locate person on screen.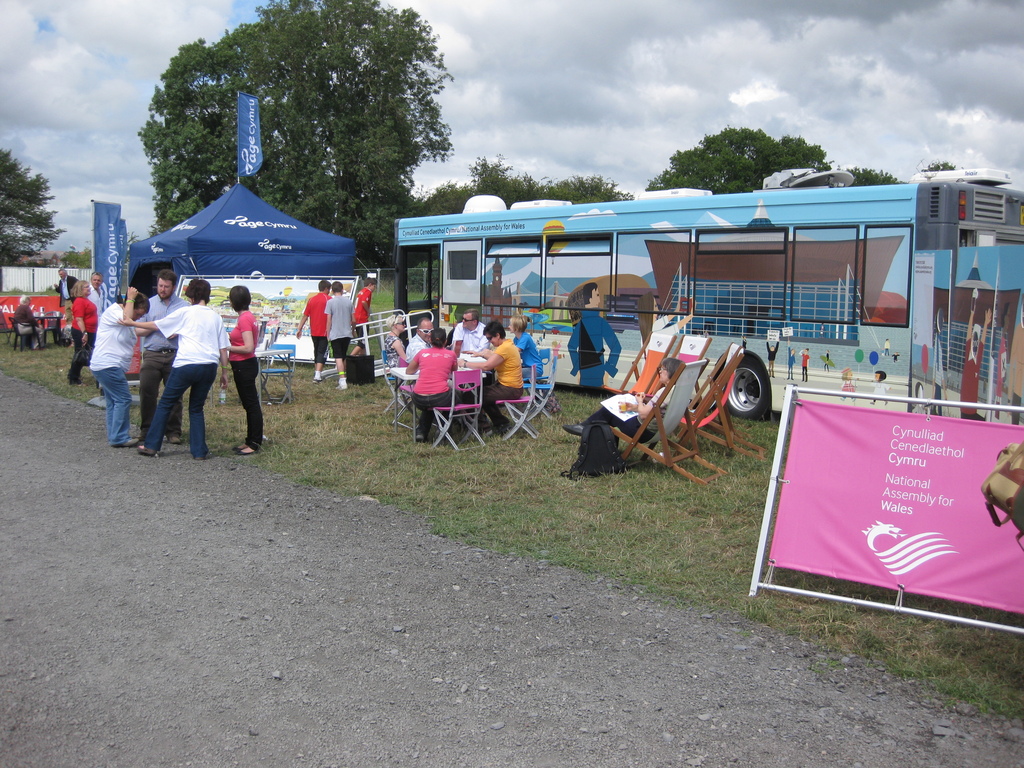
On screen at pyautogui.locateOnScreen(134, 275, 181, 431).
